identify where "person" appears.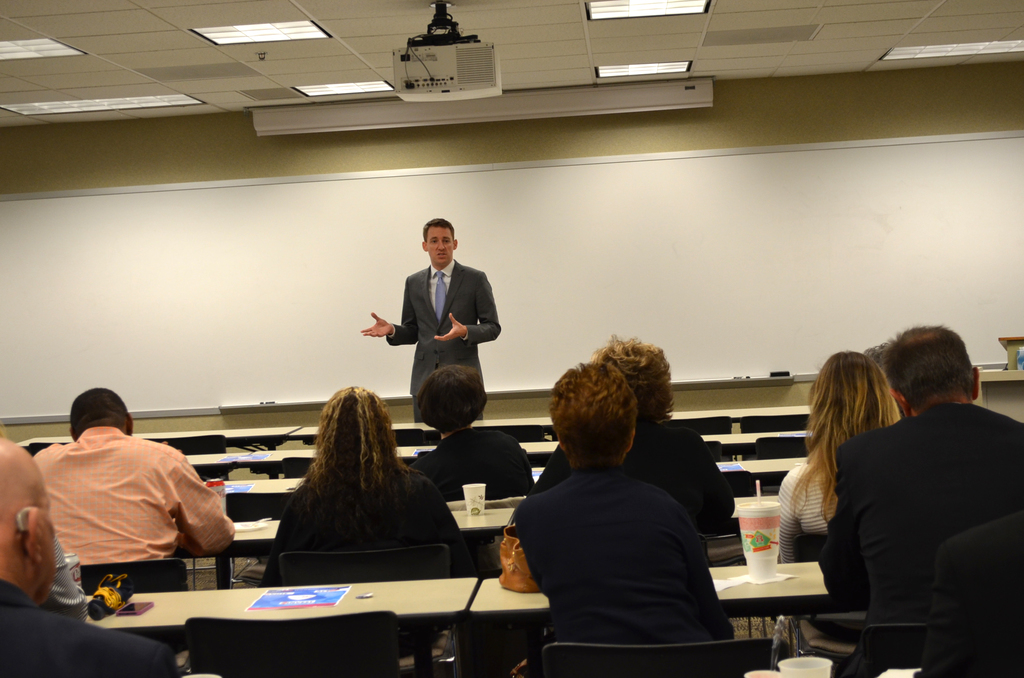
Appears at 598/336/739/523.
